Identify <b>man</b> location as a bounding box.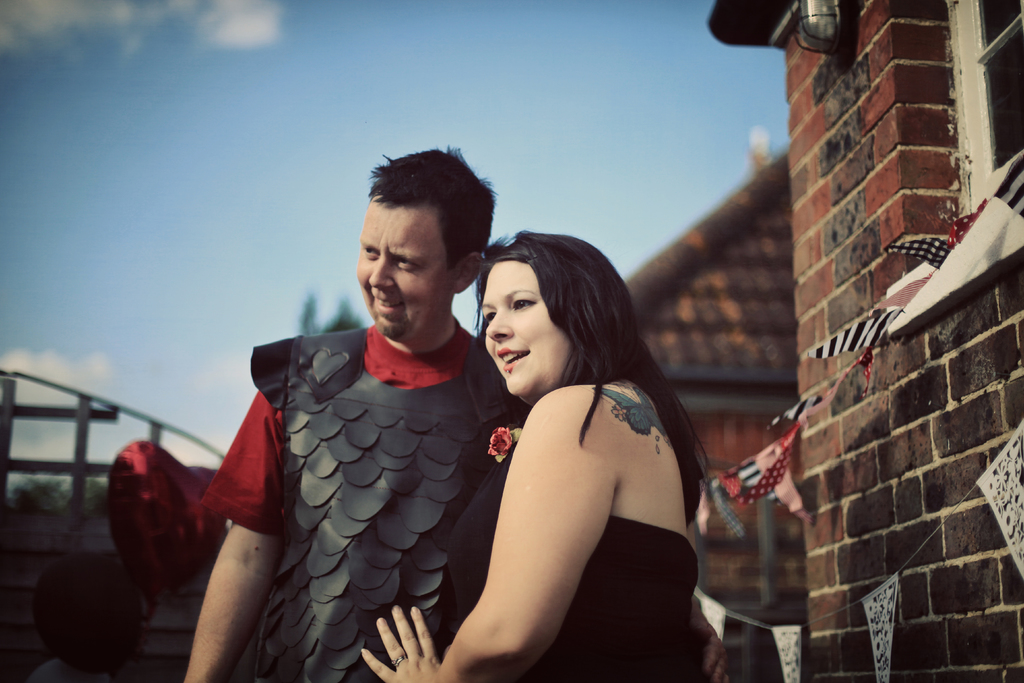
[179,148,518,682].
